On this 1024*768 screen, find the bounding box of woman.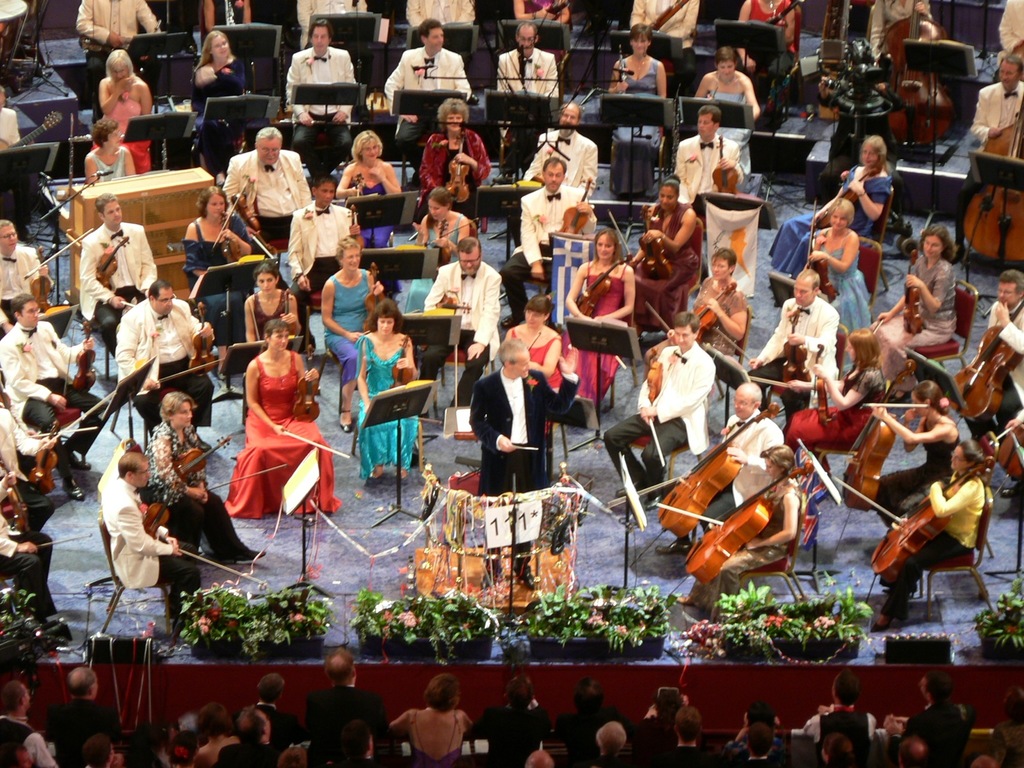
Bounding box: [left=646, top=245, right=749, bottom=373].
